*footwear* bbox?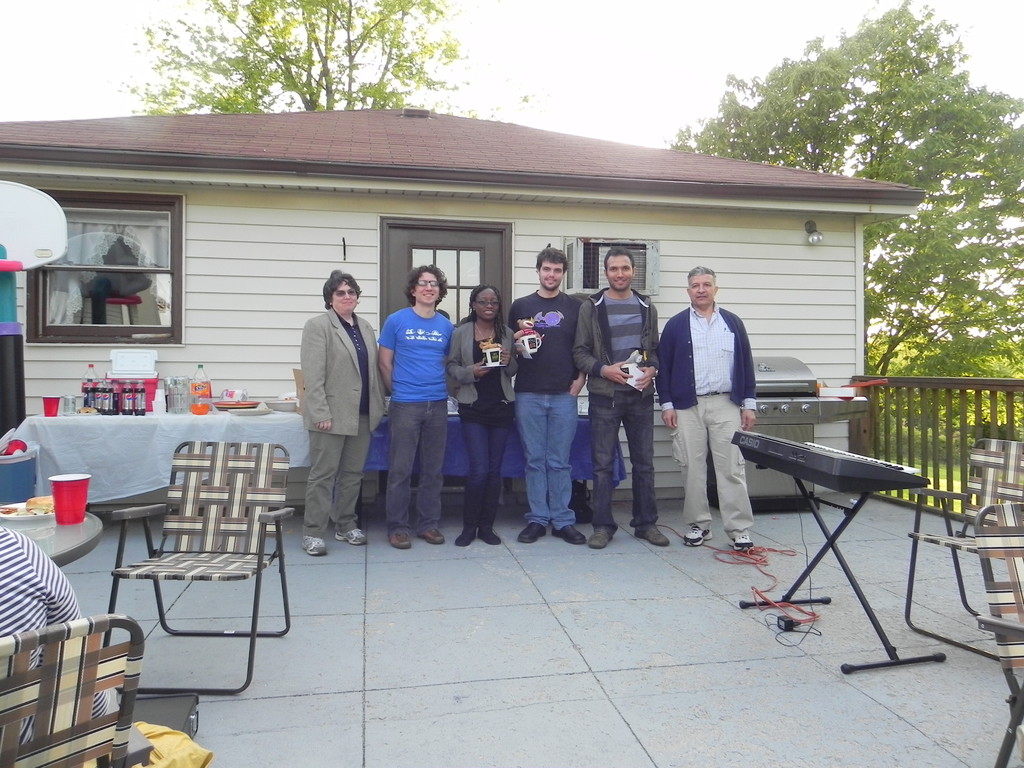
crop(332, 527, 368, 548)
